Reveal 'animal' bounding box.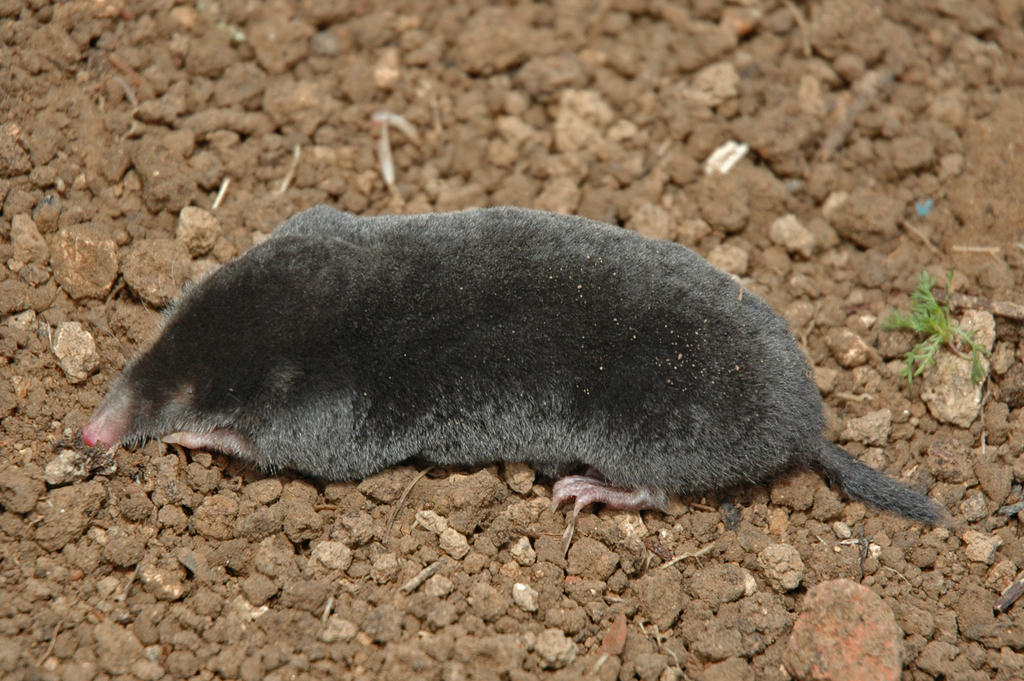
Revealed: <box>79,203,954,522</box>.
